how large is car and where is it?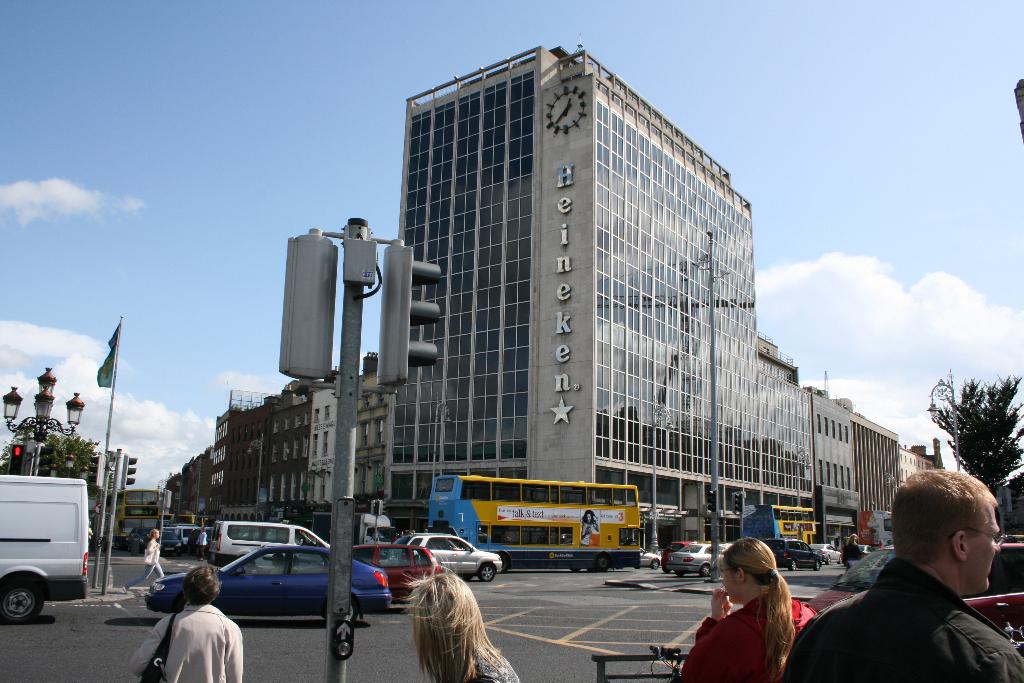
Bounding box: x1=141 y1=531 x2=400 y2=653.
